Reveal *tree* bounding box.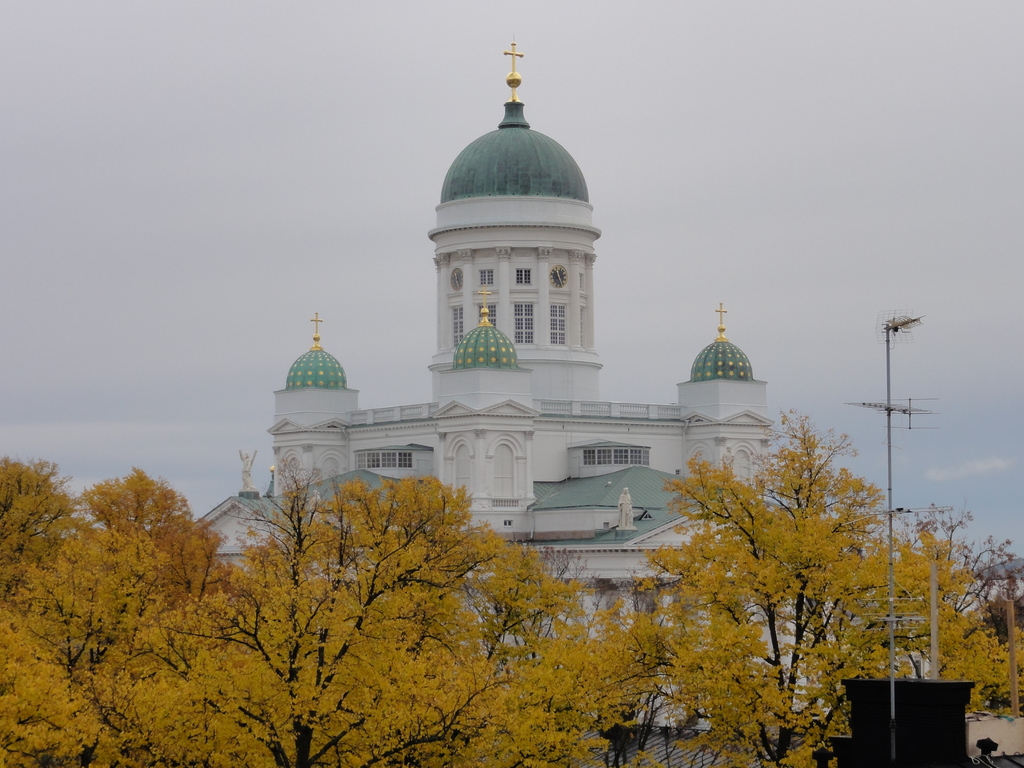
Revealed: 855/487/1023/716.
